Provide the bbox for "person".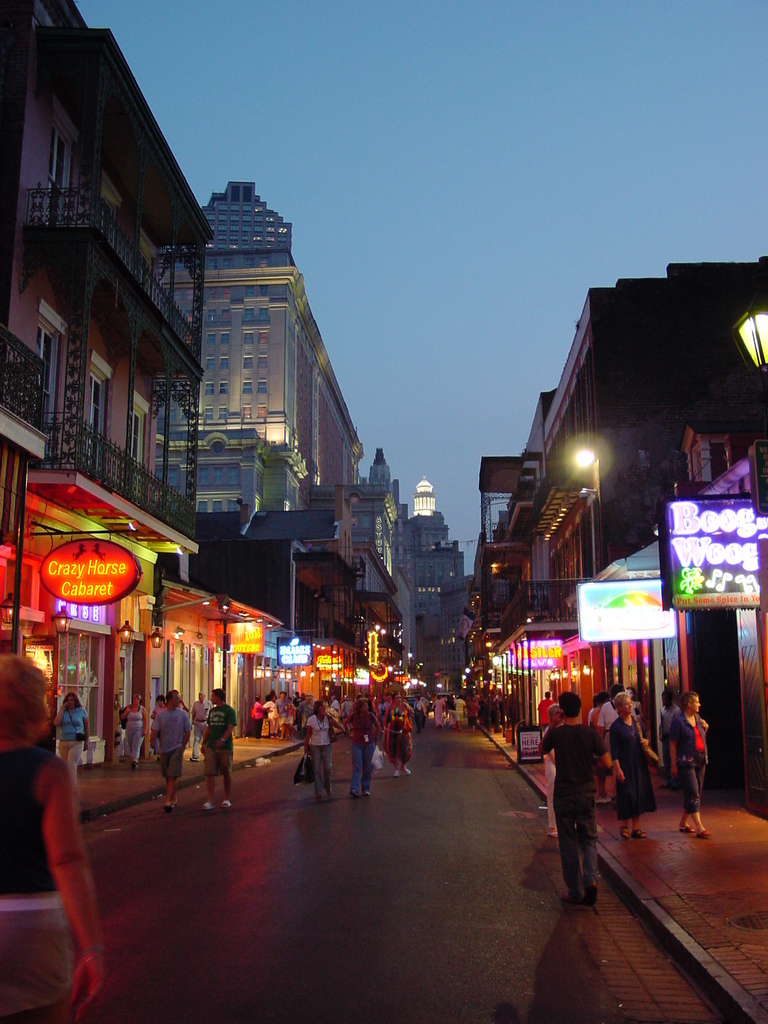
149,690,189,793.
